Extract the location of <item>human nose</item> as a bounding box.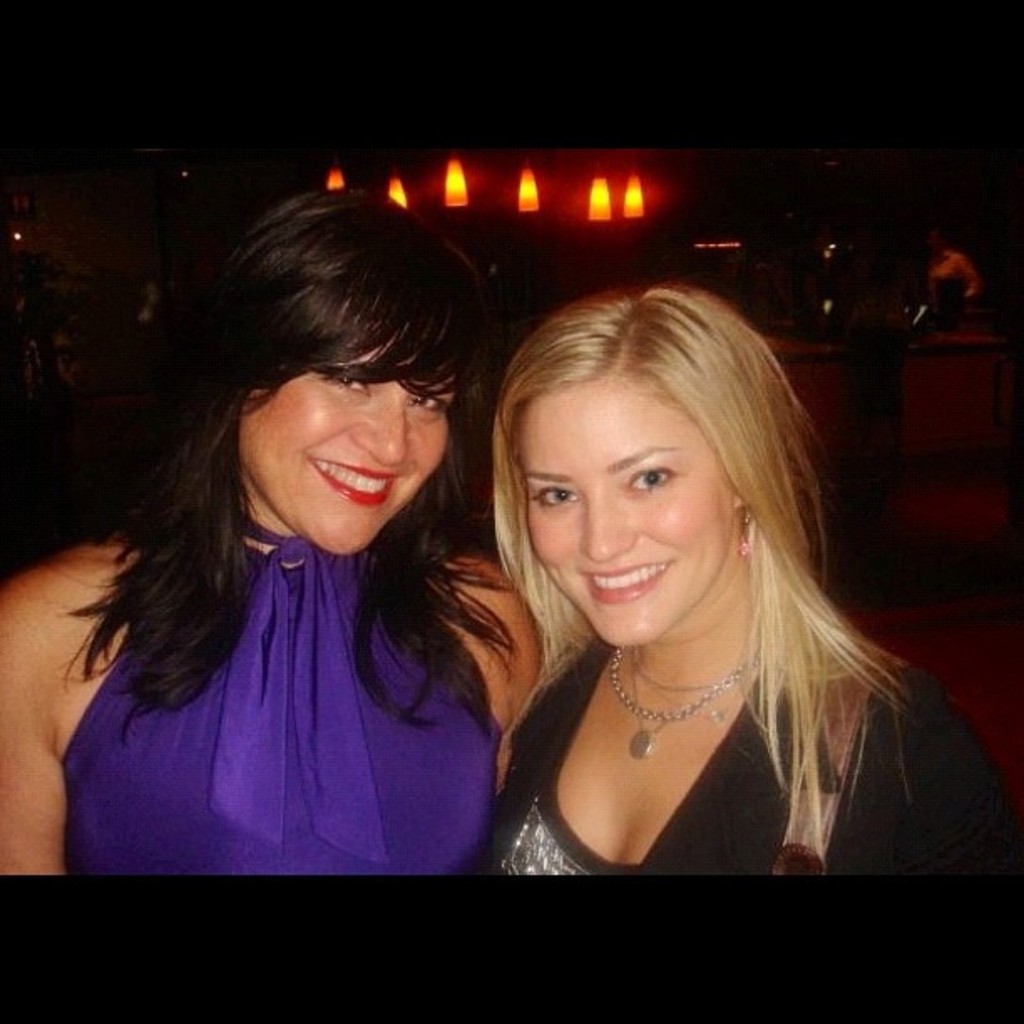
bbox=(350, 398, 407, 460).
